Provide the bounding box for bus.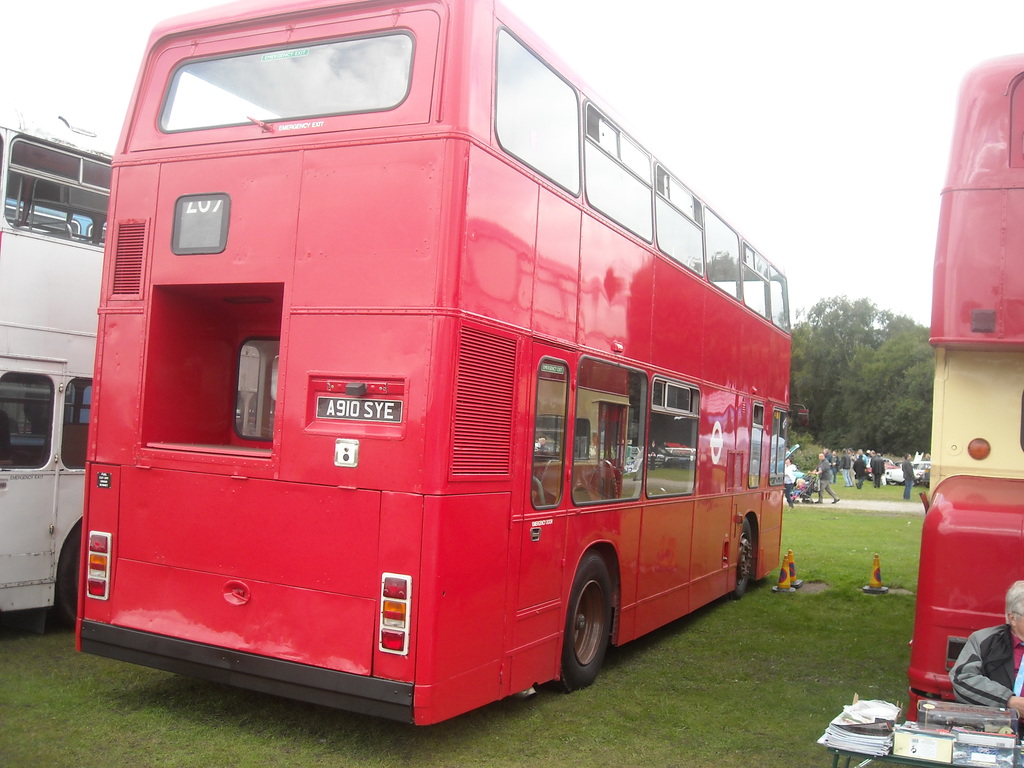
76 0 815 729.
